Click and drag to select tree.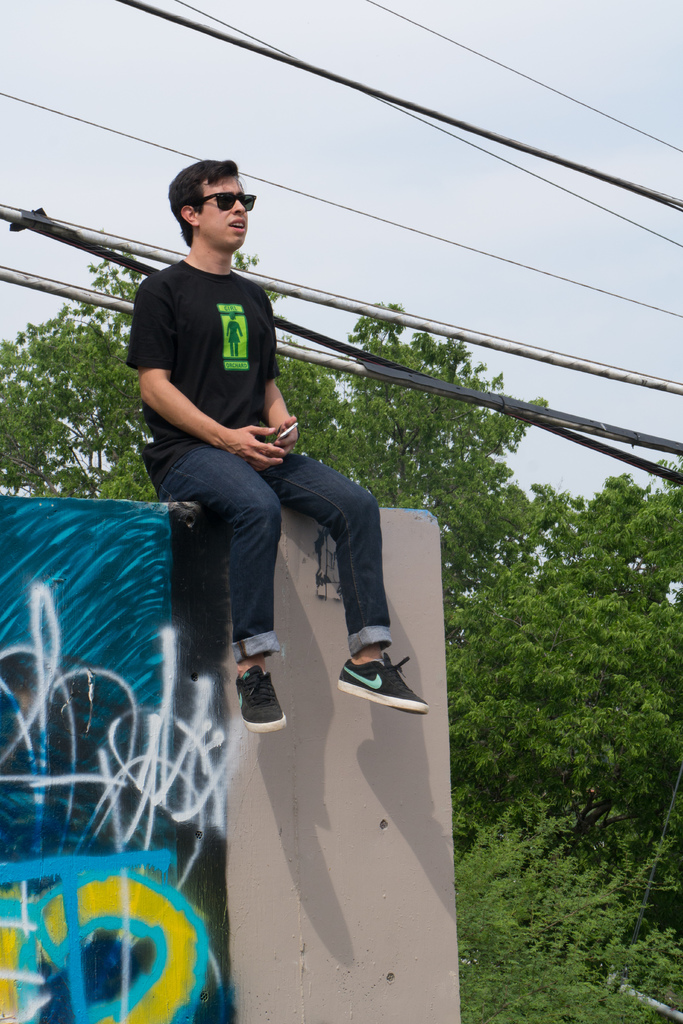
Selection: [left=0, top=230, right=682, bottom=578].
